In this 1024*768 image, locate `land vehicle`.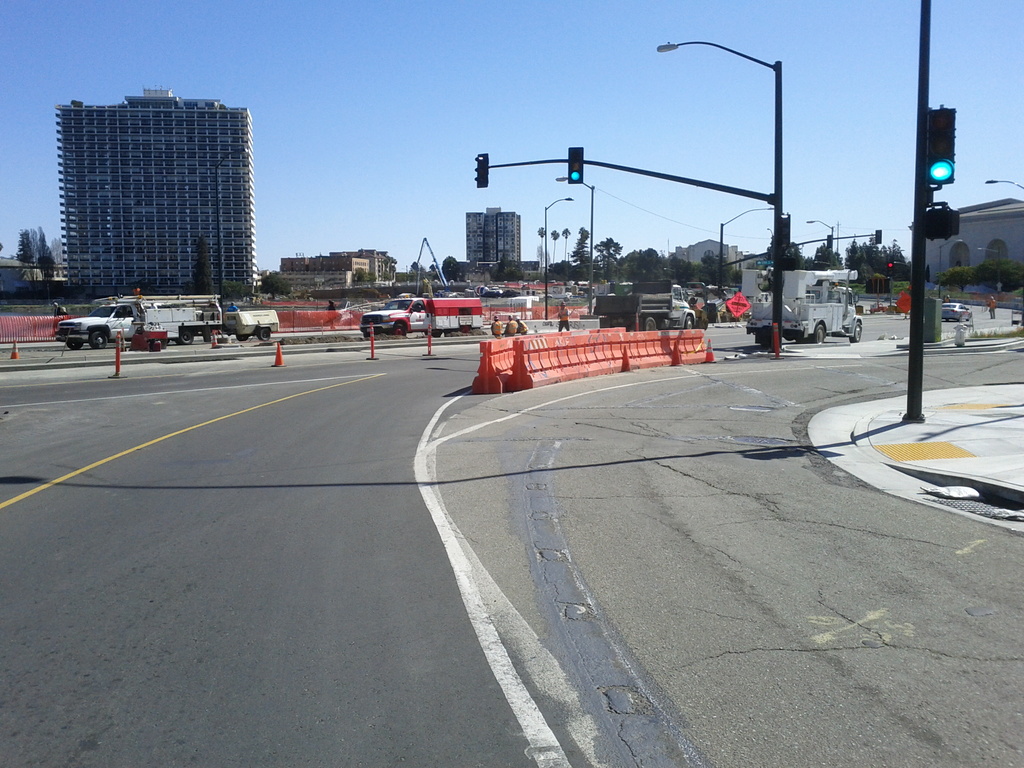
Bounding box: box(740, 268, 861, 346).
